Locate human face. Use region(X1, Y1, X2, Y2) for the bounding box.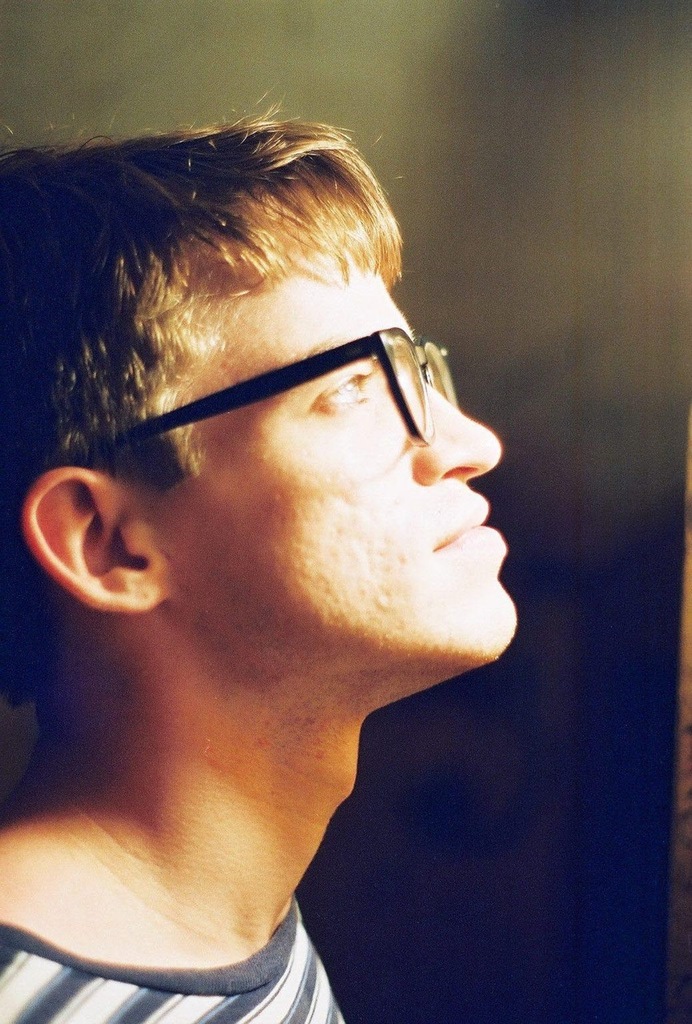
region(179, 211, 516, 665).
